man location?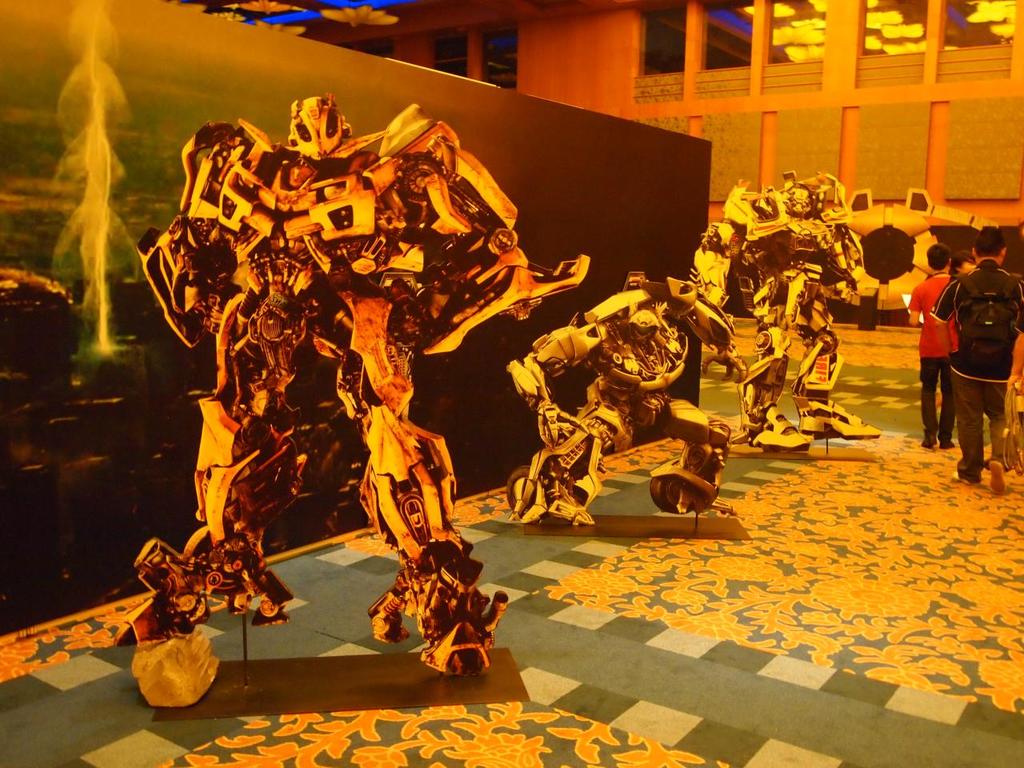
bbox=(927, 219, 1019, 498)
